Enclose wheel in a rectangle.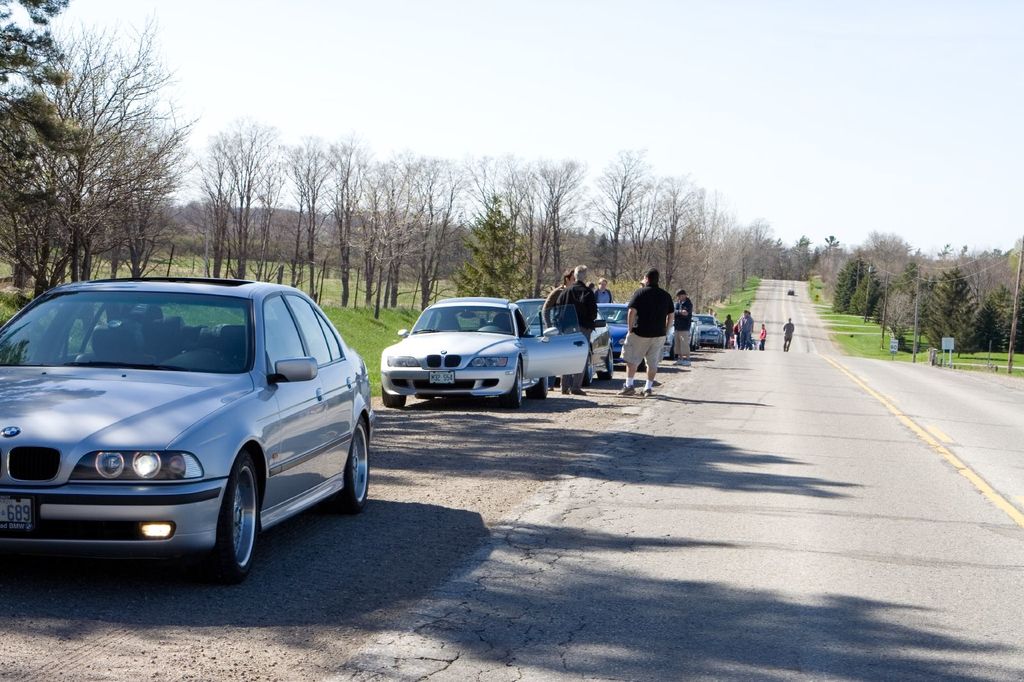
crop(383, 388, 407, 408).
